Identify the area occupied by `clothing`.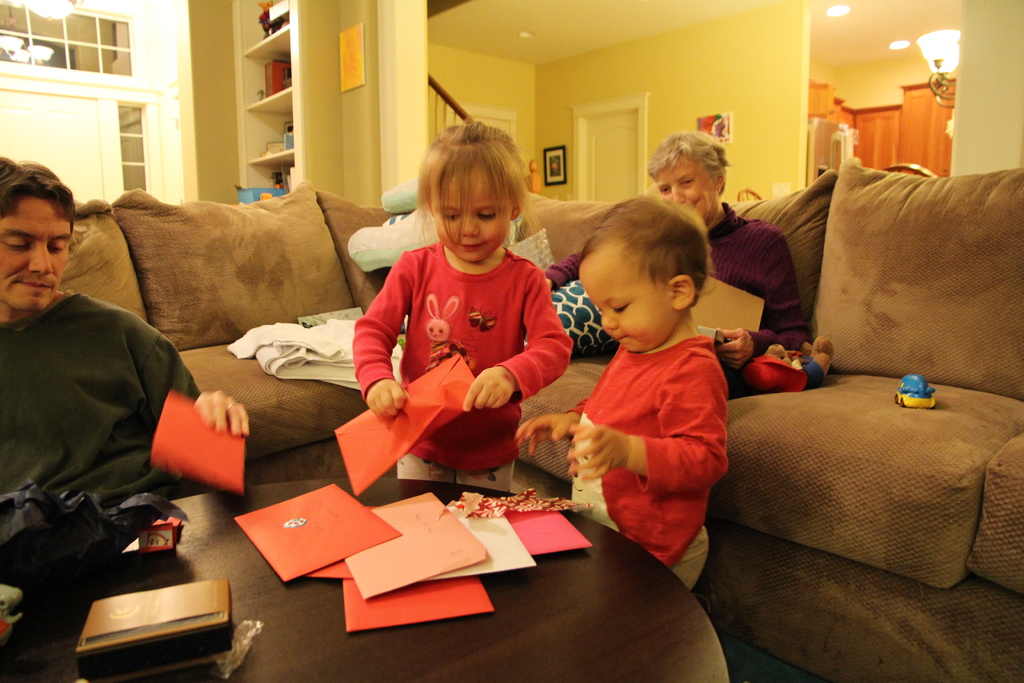
Area: bbox=[541, 199, 817, 370].
